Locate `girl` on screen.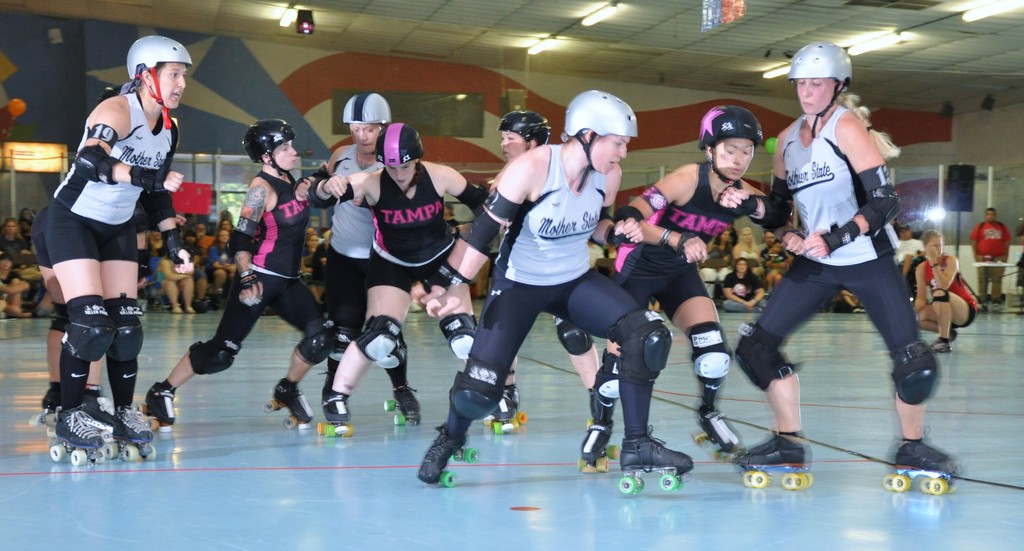
On screen at <region>911, 232, 979, 359</region>.
